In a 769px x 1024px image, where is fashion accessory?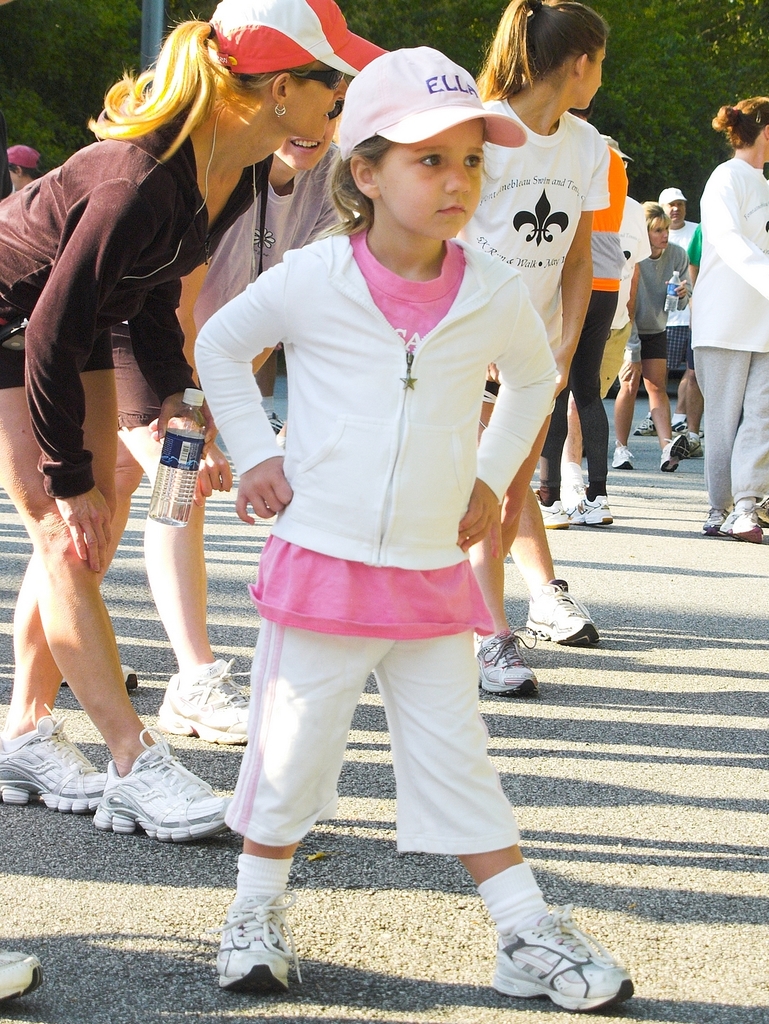
locate(331, 45, 525, 166).
